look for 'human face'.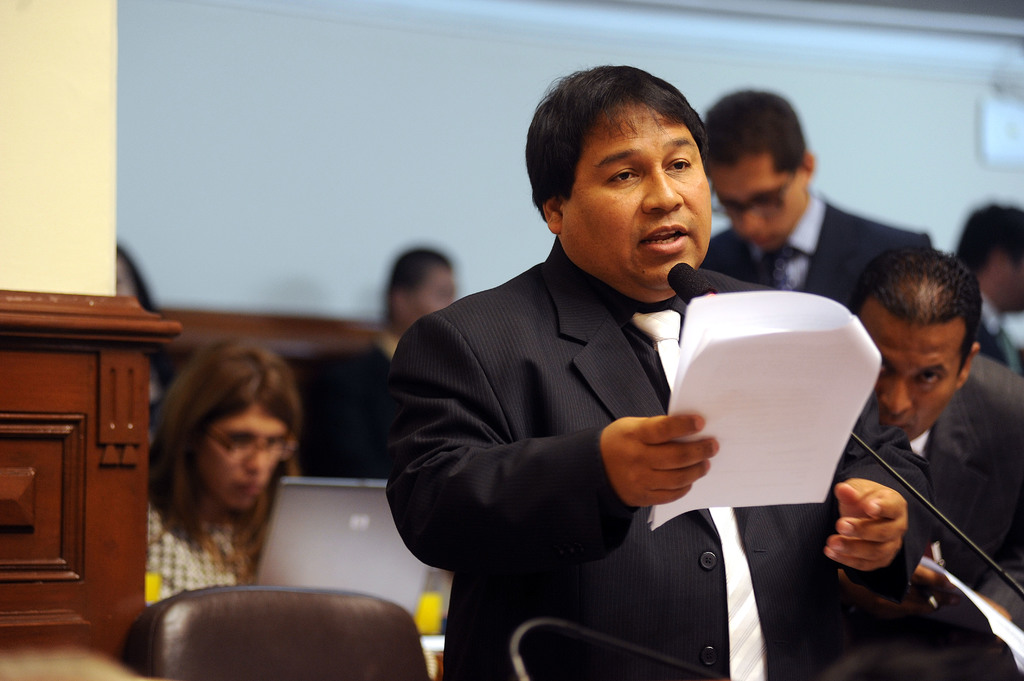
Found: 856 316 961 440.
